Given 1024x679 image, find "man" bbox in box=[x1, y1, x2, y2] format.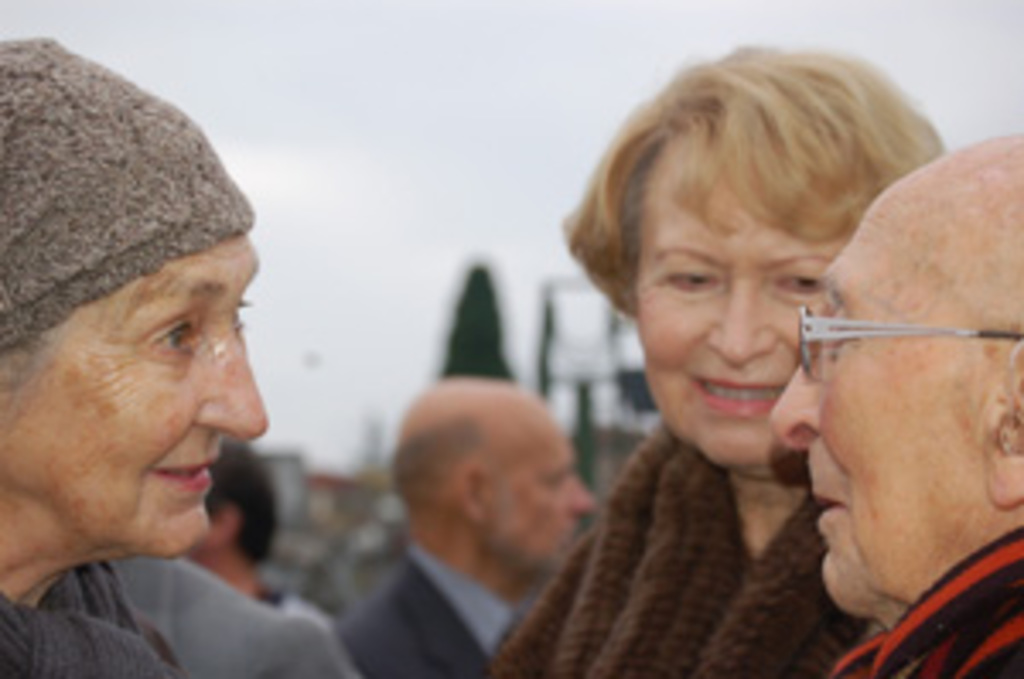
box=[338, 372, 594, 676].
